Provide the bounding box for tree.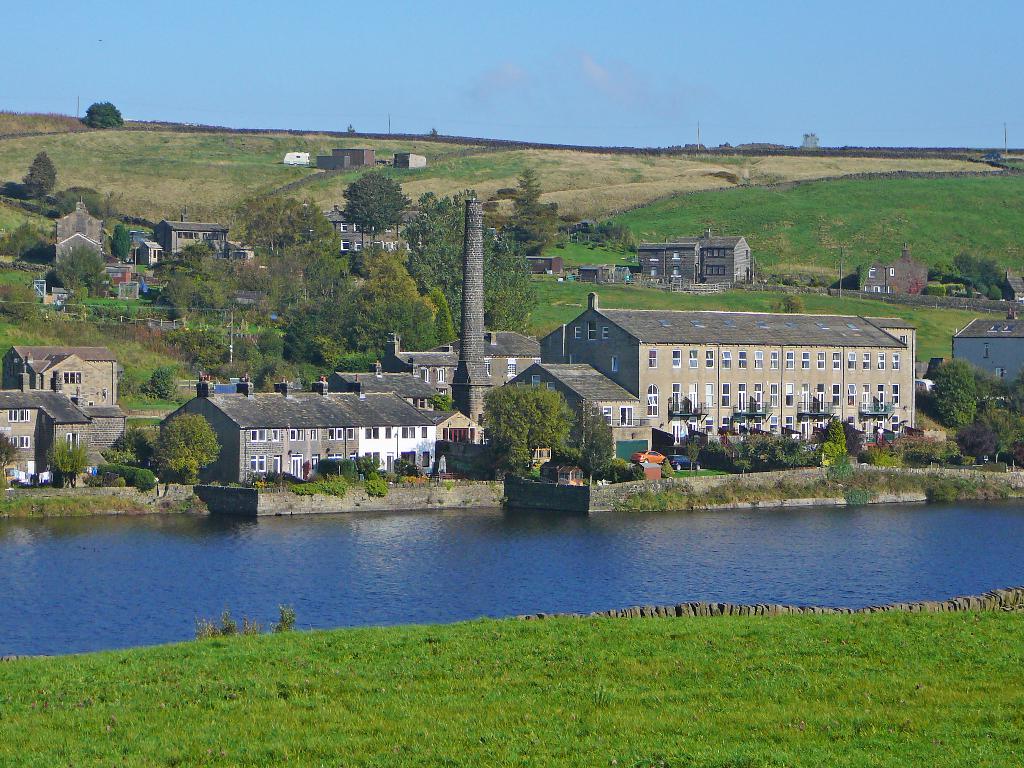
<box>956,253,974,287</box>.
